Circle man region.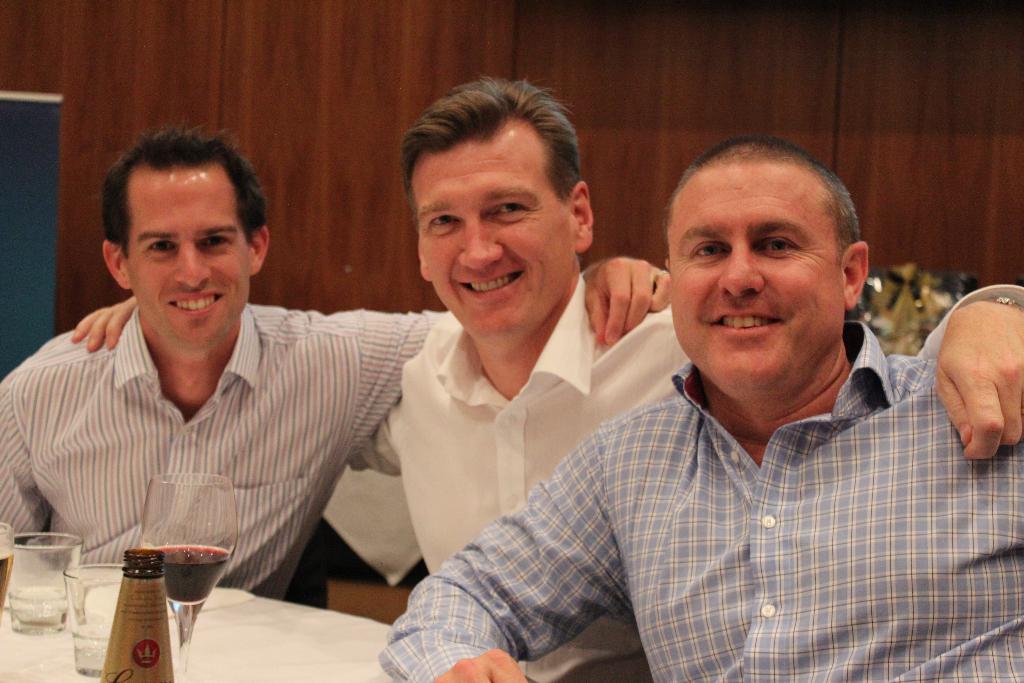
Region: select_region(0, 115, 666, 607).
